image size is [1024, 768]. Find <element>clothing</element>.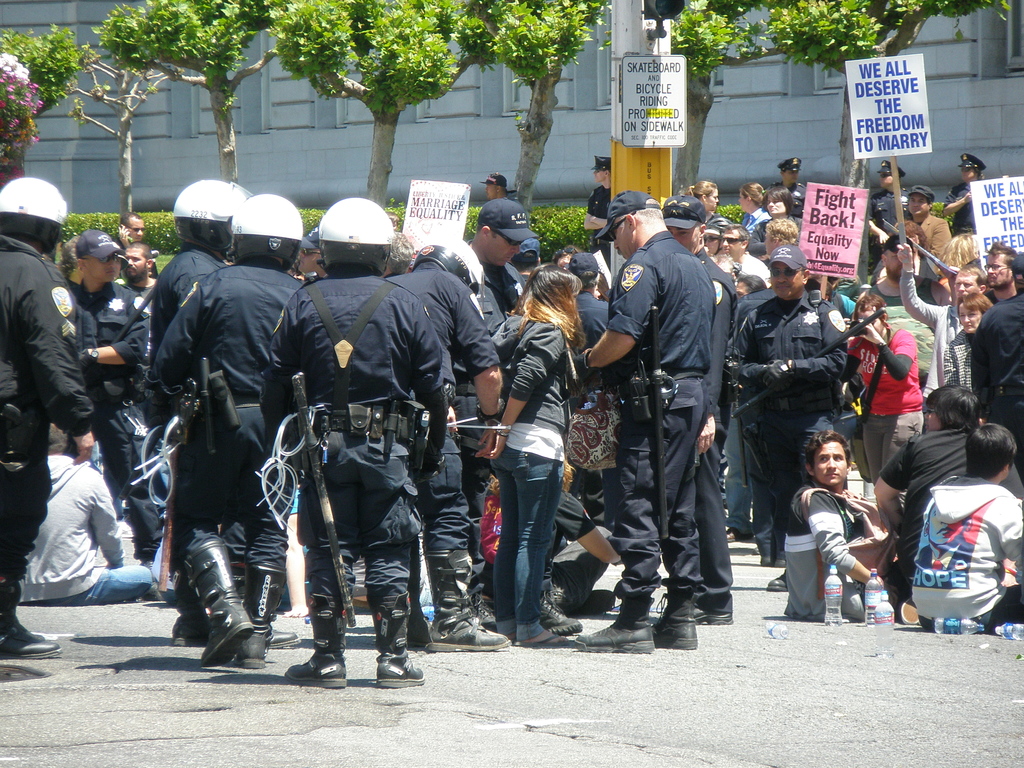
x1=604, y1=229, x2=714, y2=600.
